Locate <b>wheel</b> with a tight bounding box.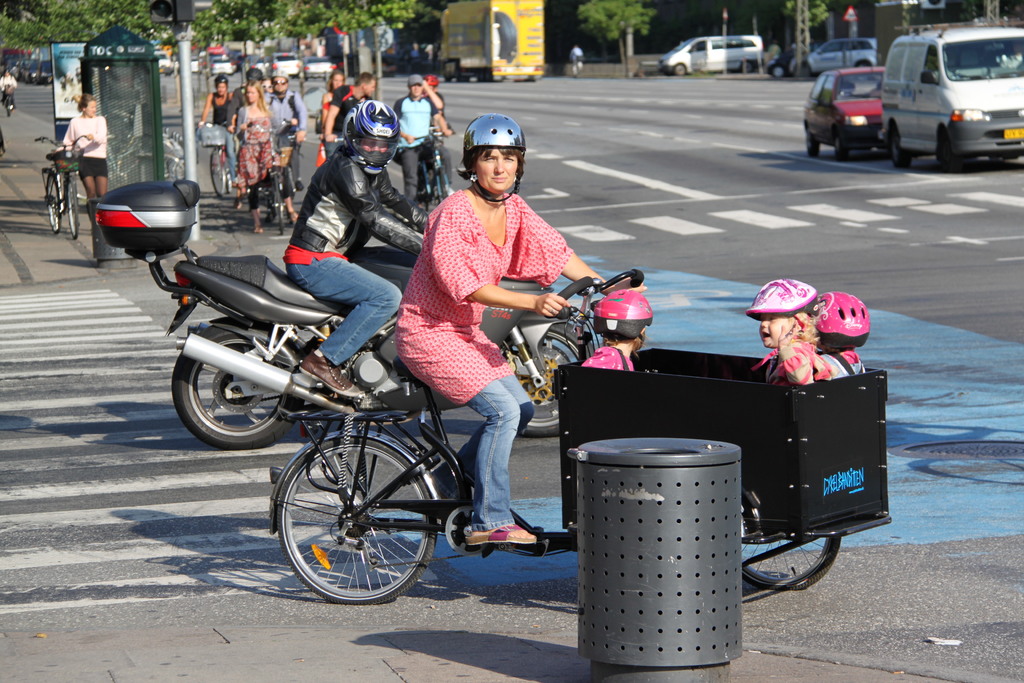
BBox(804, 126, 820, 157).
